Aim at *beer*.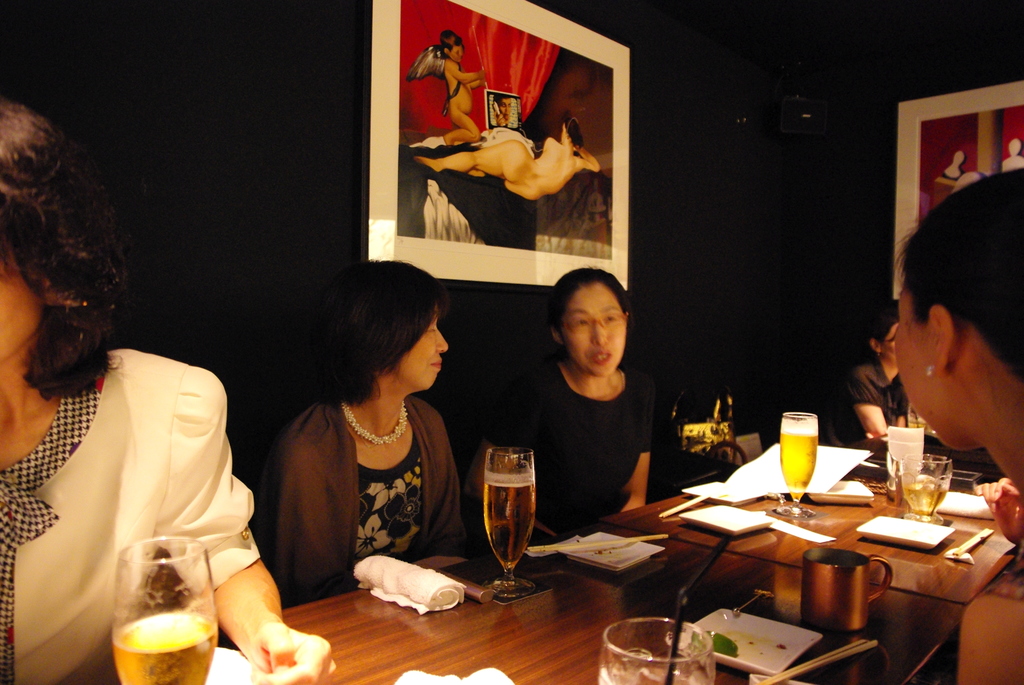
Aimed at bbox(115, 615, 215, 684).
